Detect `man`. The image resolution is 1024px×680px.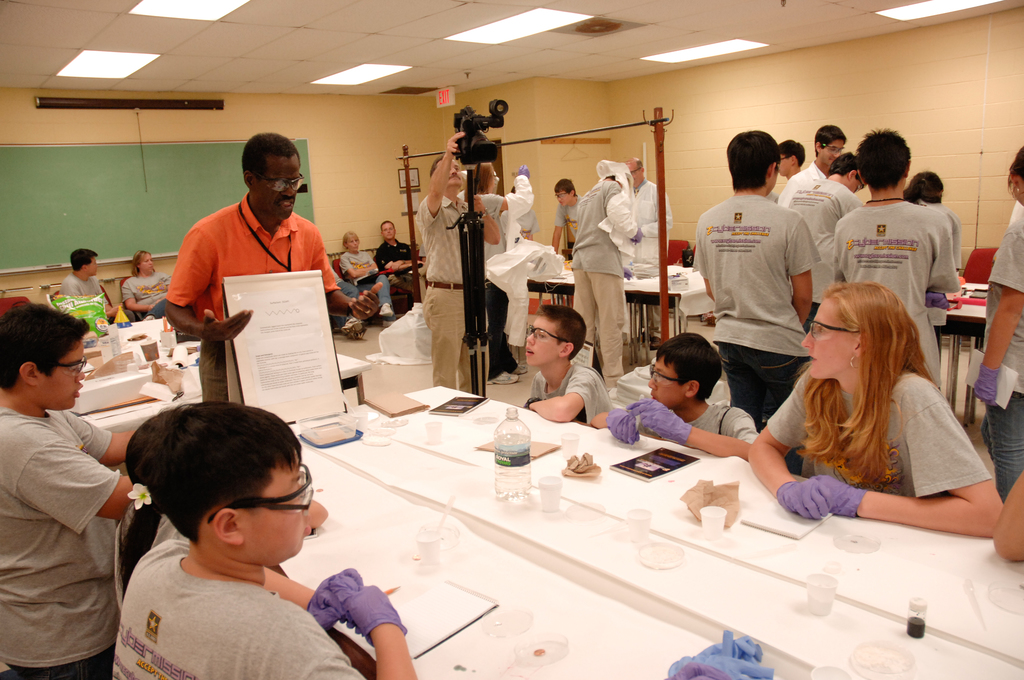
x1=703 y1=140 x2=842 y2=413.
